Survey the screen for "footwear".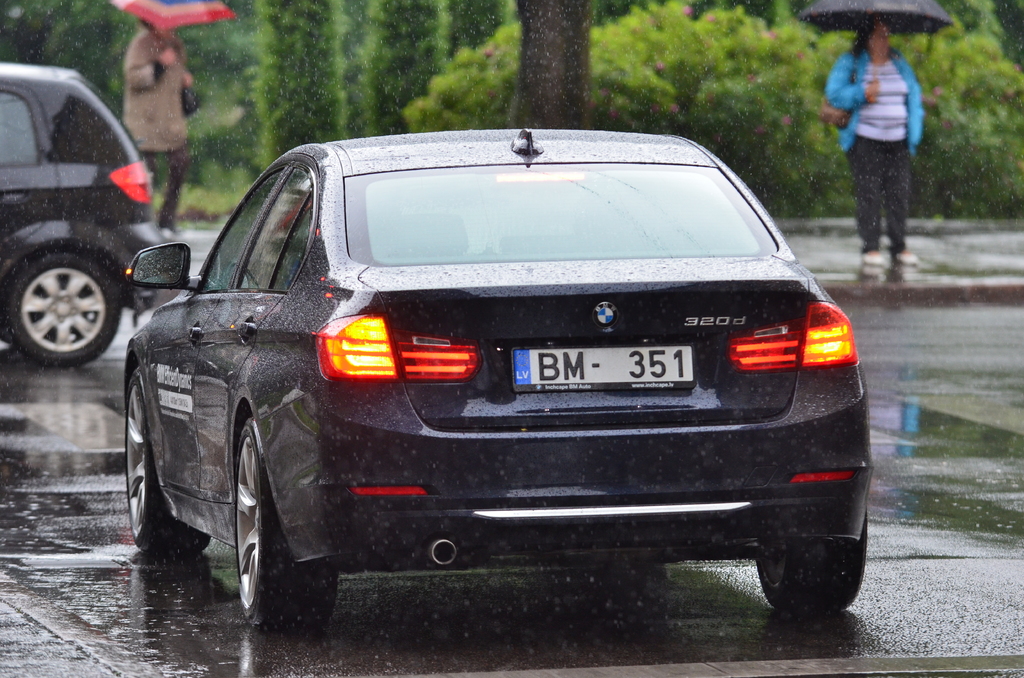
Survey found: 893/251/916/262.
